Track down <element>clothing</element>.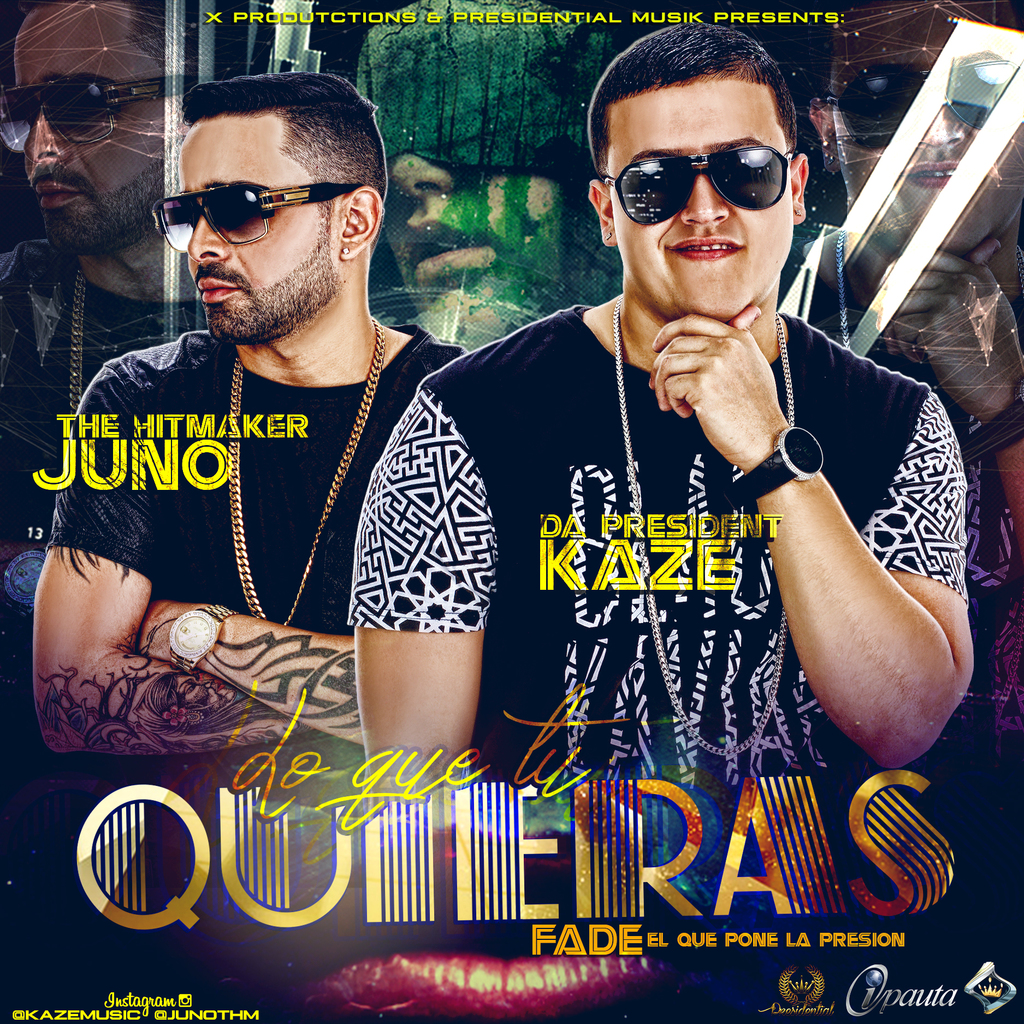
Tracked to left=0, top=245, right=218, bottom=540.
